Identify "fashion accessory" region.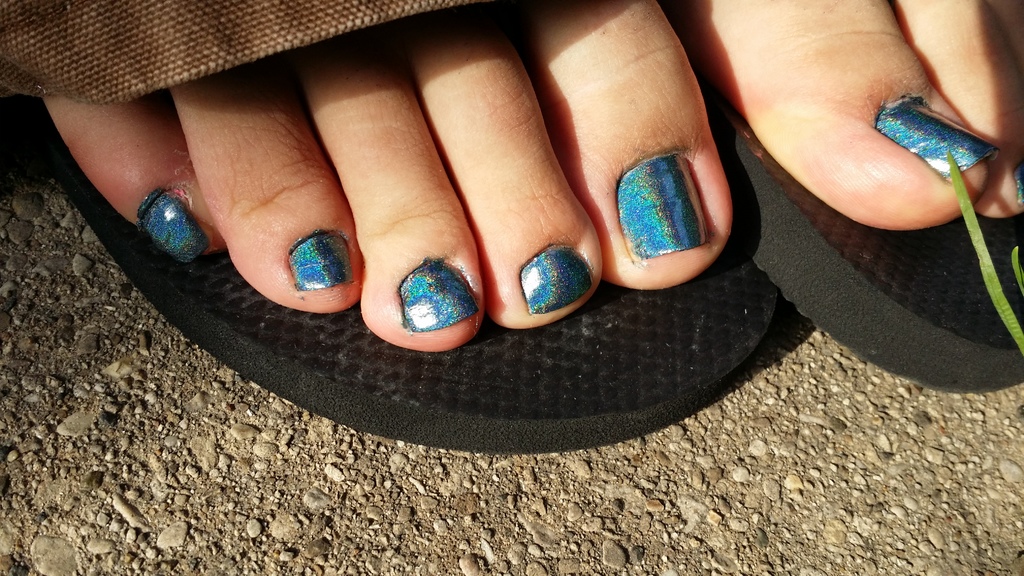
Region: l=877, t=98, r=1002, b=180.
